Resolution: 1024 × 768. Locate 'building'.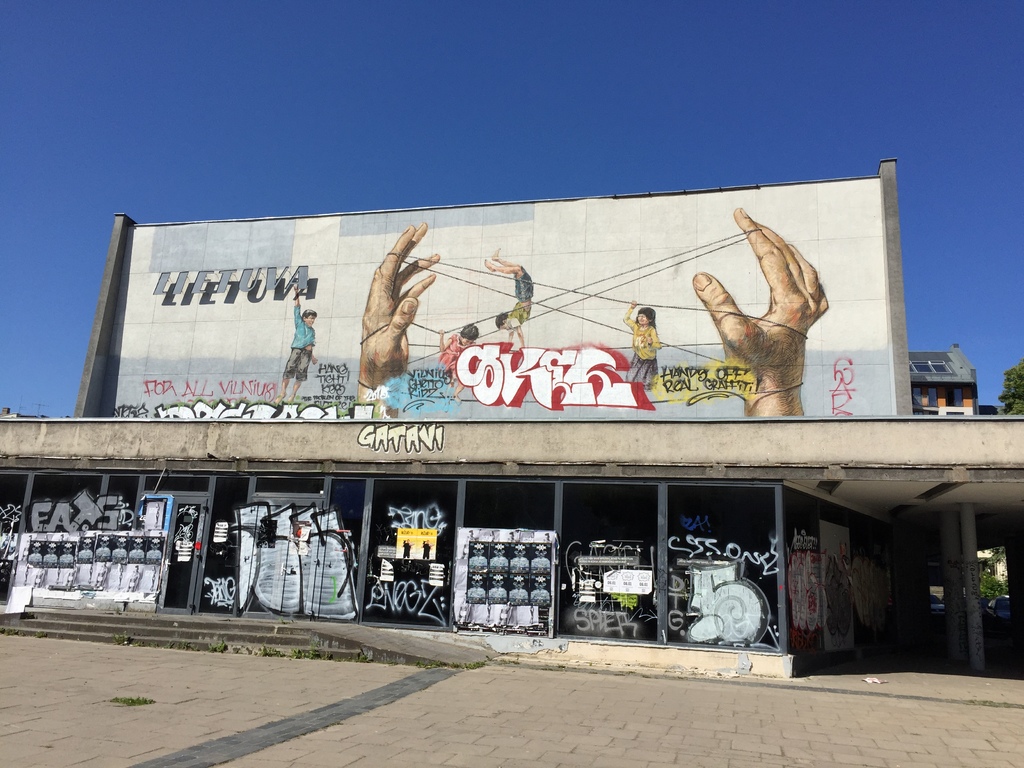
912/339/981/413.
